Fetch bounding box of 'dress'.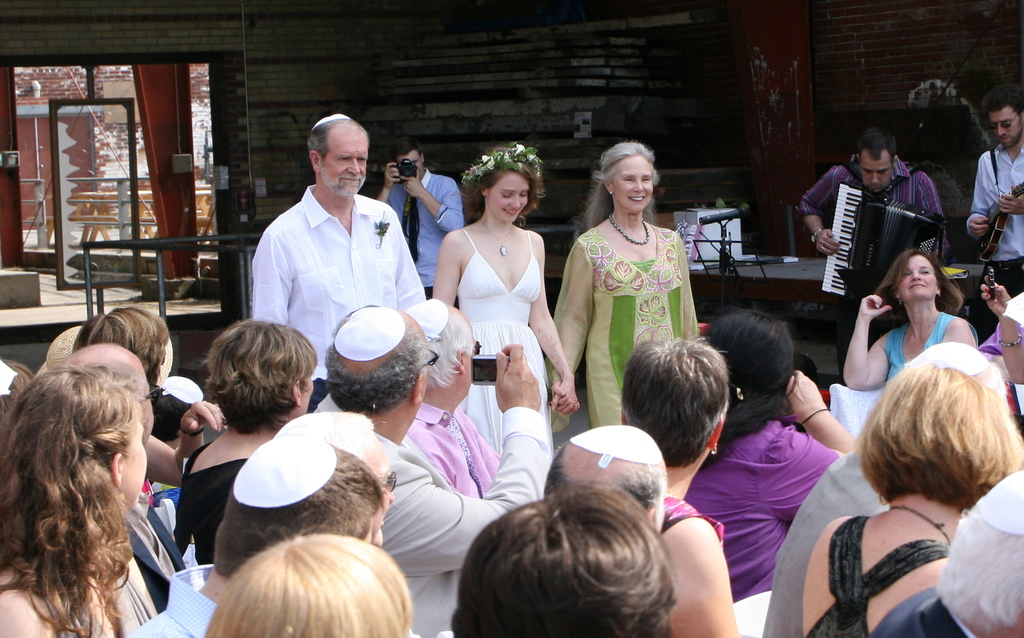
Bbox: (left=542, top=222, right=709, bottom=438).
